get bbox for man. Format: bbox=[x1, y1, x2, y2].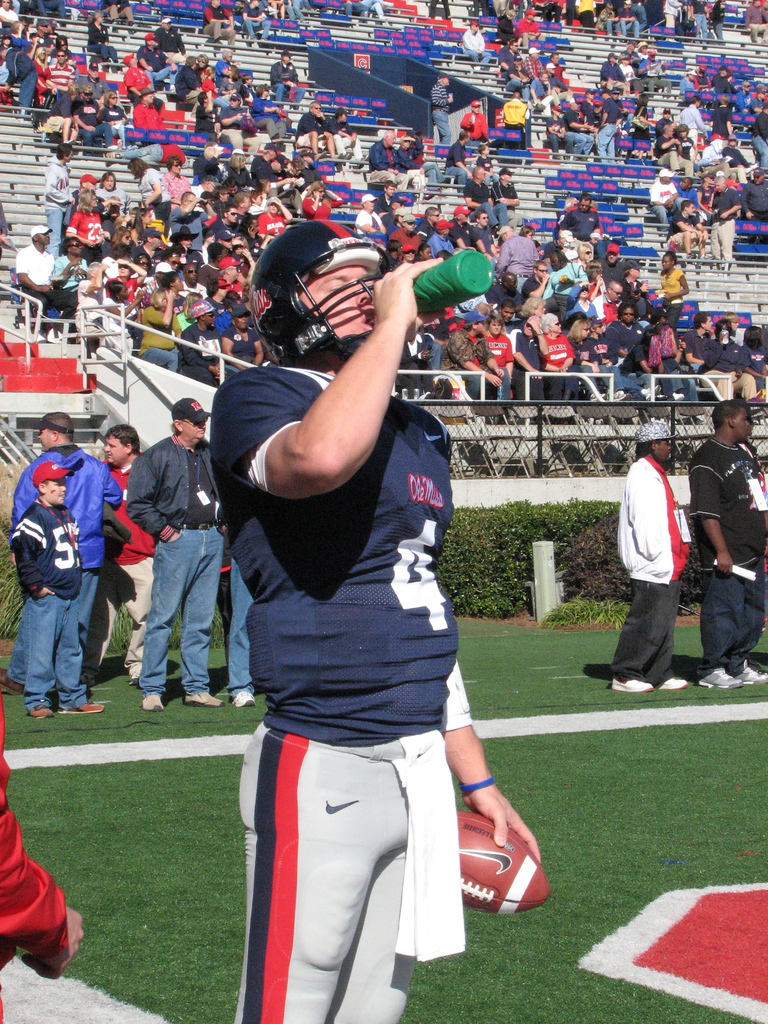
bbox=[135, 86, 168, 127].
